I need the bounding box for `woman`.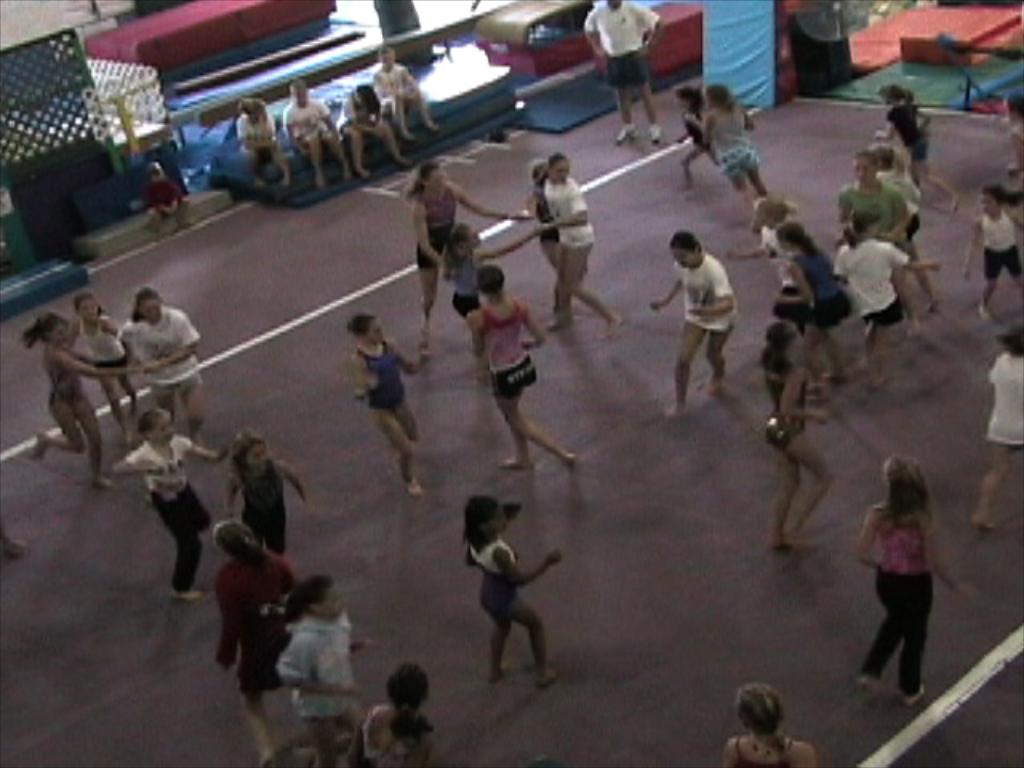
Here it is: Rect(216, 522, 304, 766).
